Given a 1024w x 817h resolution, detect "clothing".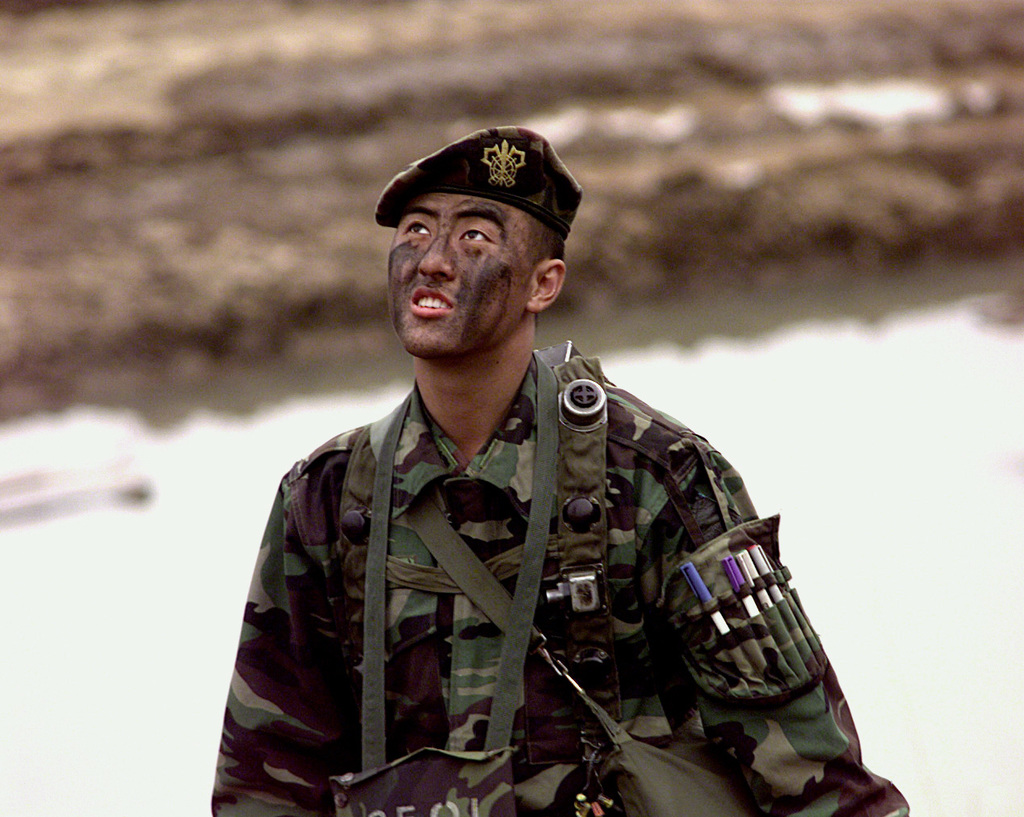
detection(241, 344, 850, 816).
